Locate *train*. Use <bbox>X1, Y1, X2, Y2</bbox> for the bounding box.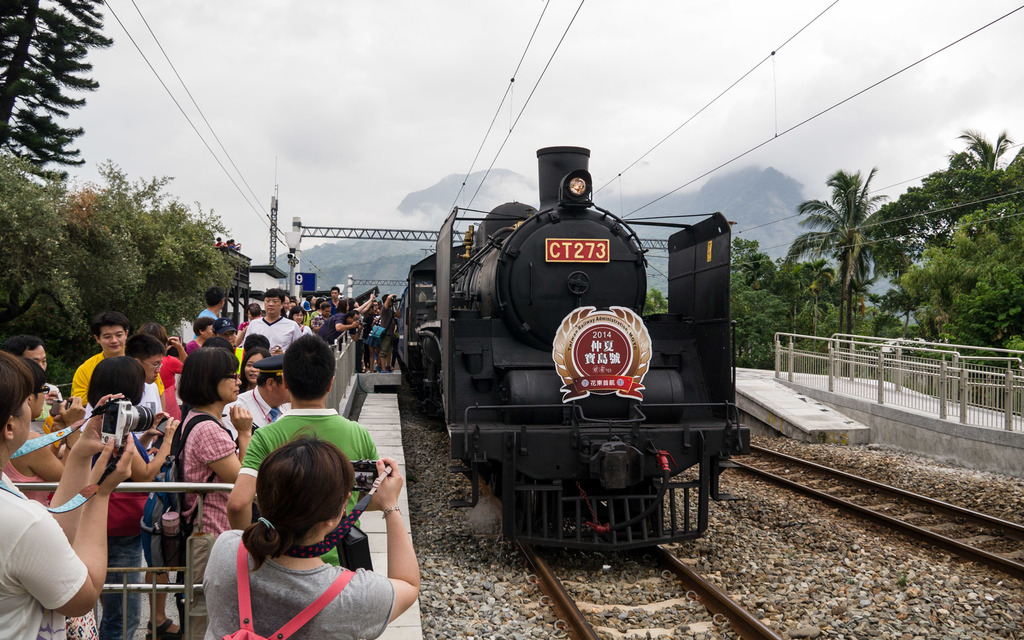
<bbox>400, 141, 756, 559</bbox>.
